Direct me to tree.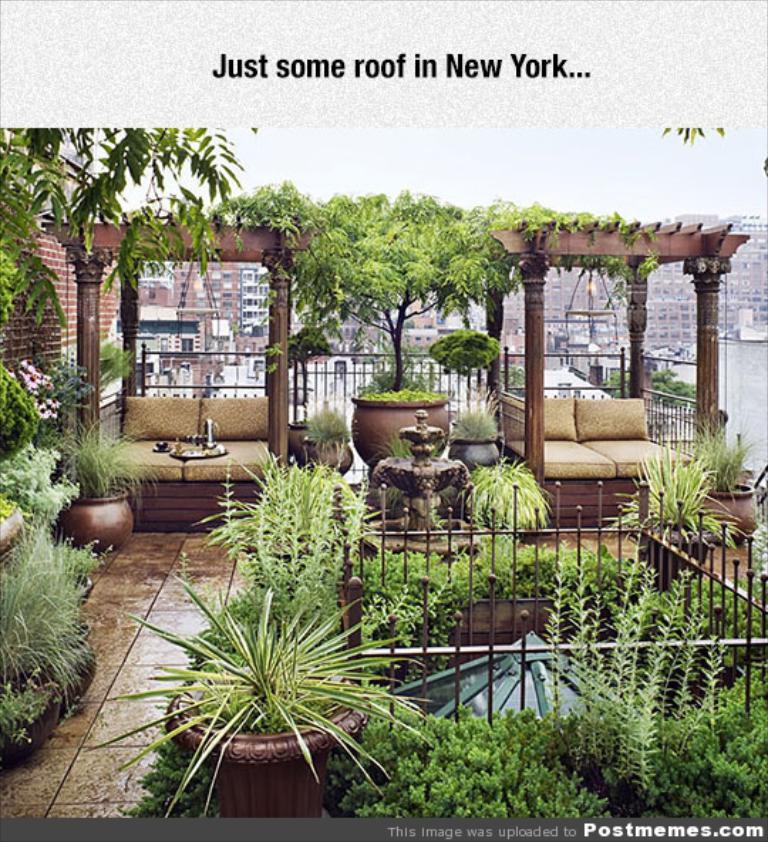
Direction: bbox=(0, 125, 249, 346).
